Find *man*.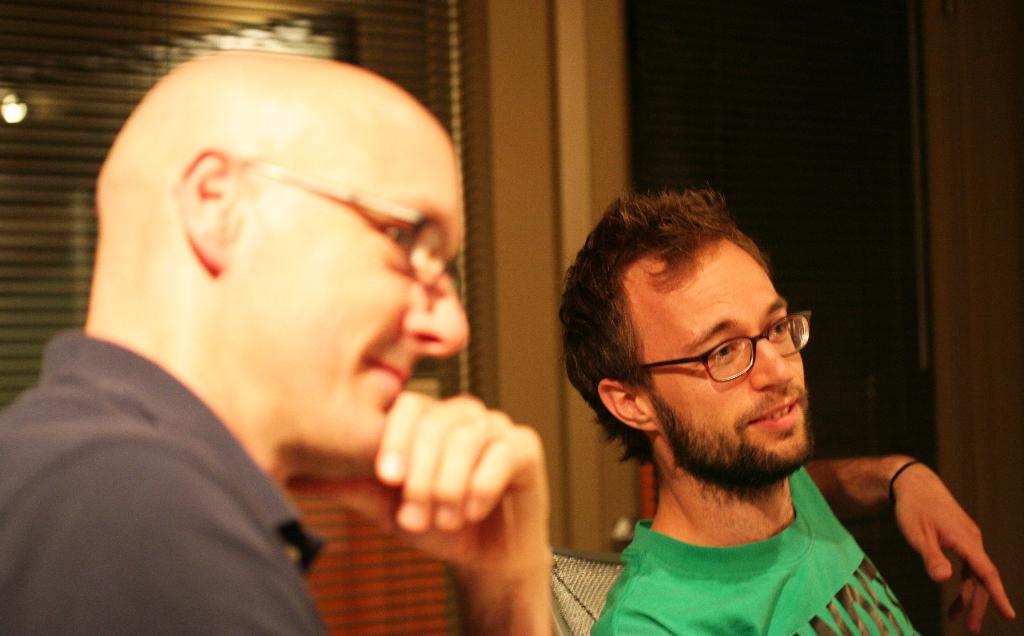
bbox(556, 185, 1016, 635).
